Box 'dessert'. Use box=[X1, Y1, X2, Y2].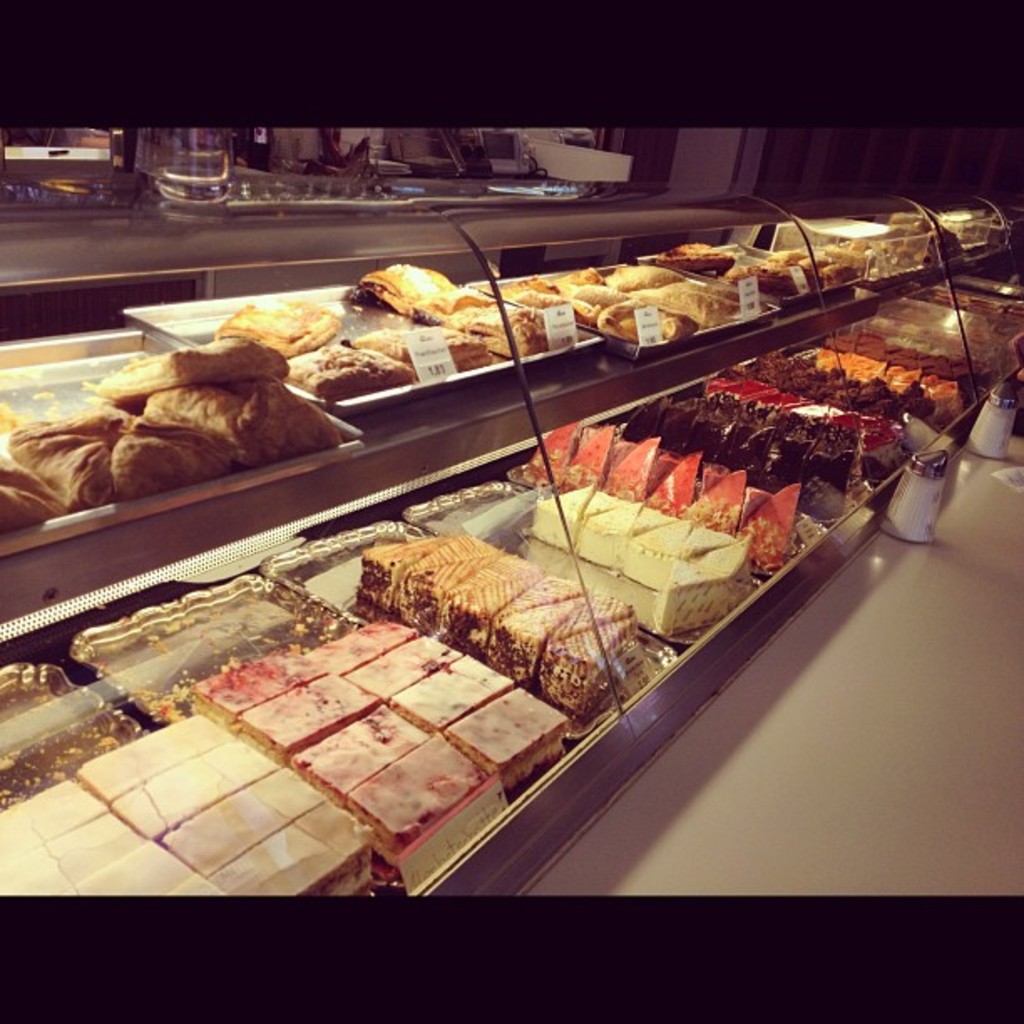
box=[238, 301, 361, 366].
